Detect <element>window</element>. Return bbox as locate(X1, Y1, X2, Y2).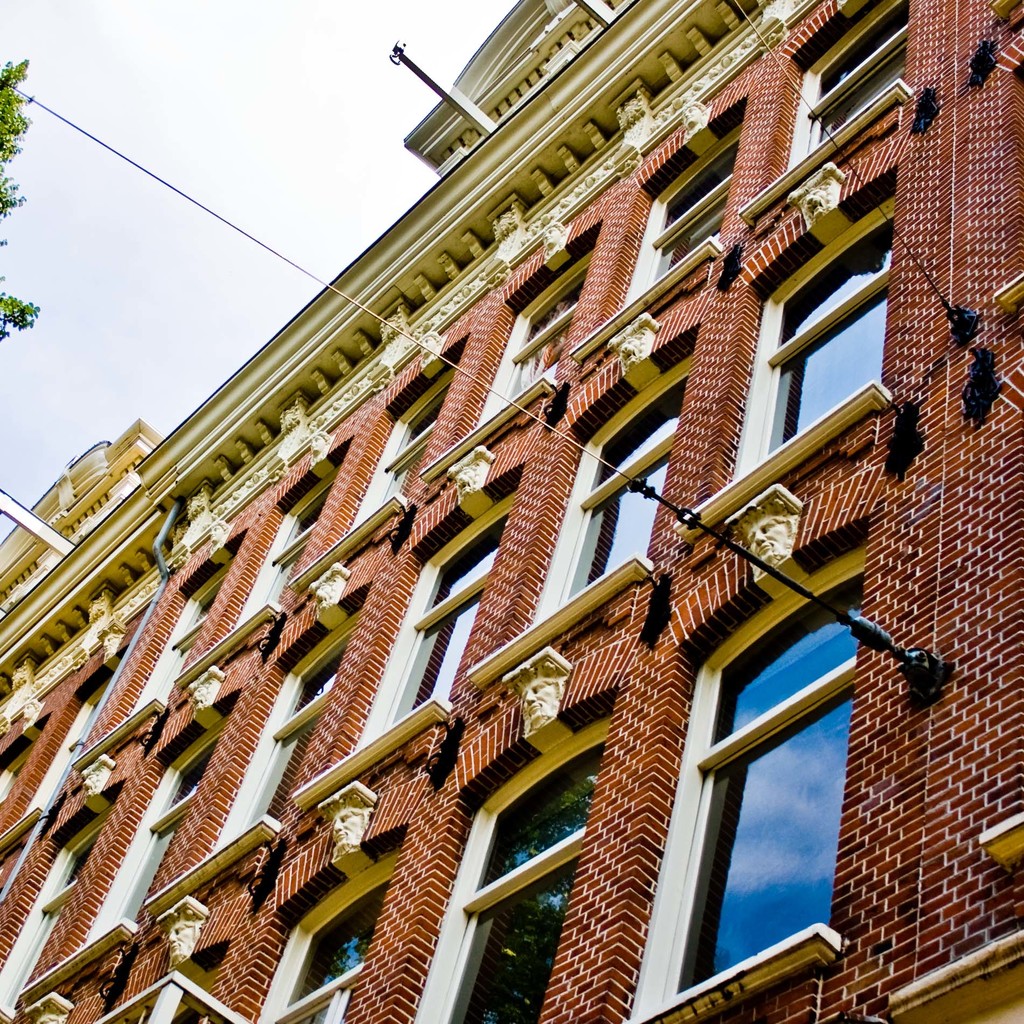
locate(1, 810, 92, 968).
